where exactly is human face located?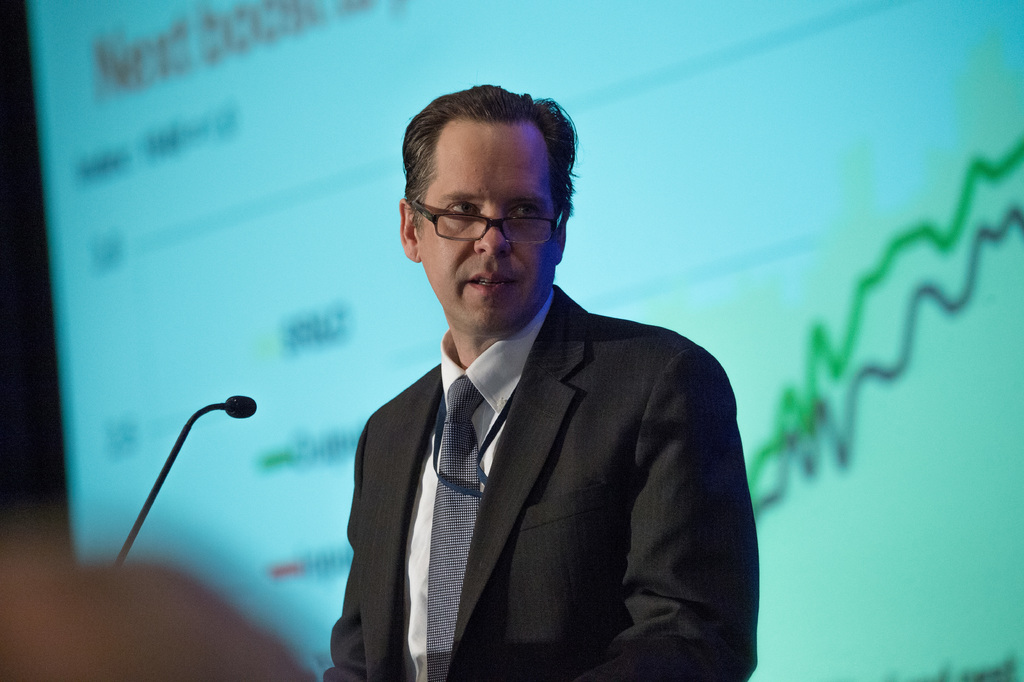
Its bounding box is (412, 125, 563, 339).
